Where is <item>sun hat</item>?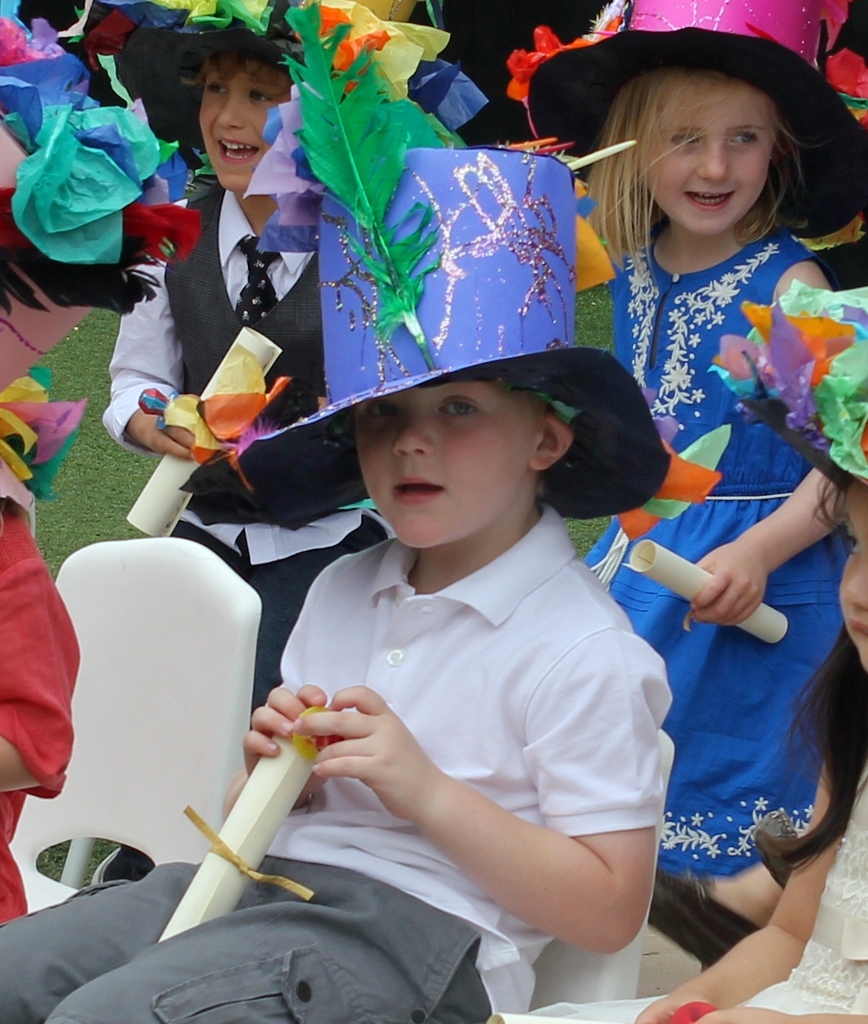
0 12 207 402.
